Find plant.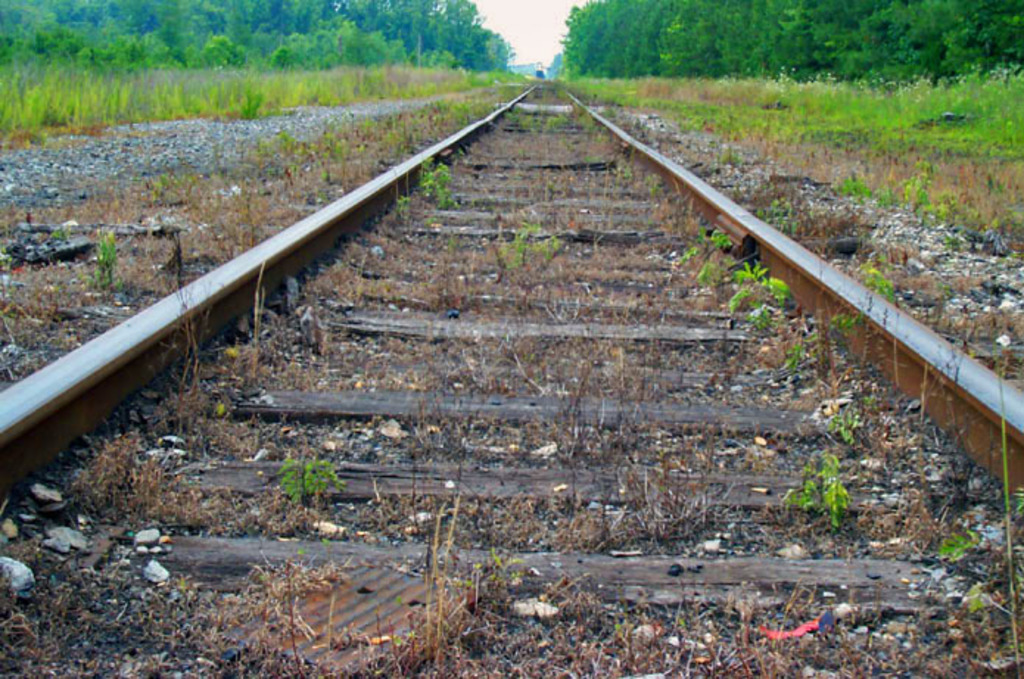
827, 312, 856, 355.
